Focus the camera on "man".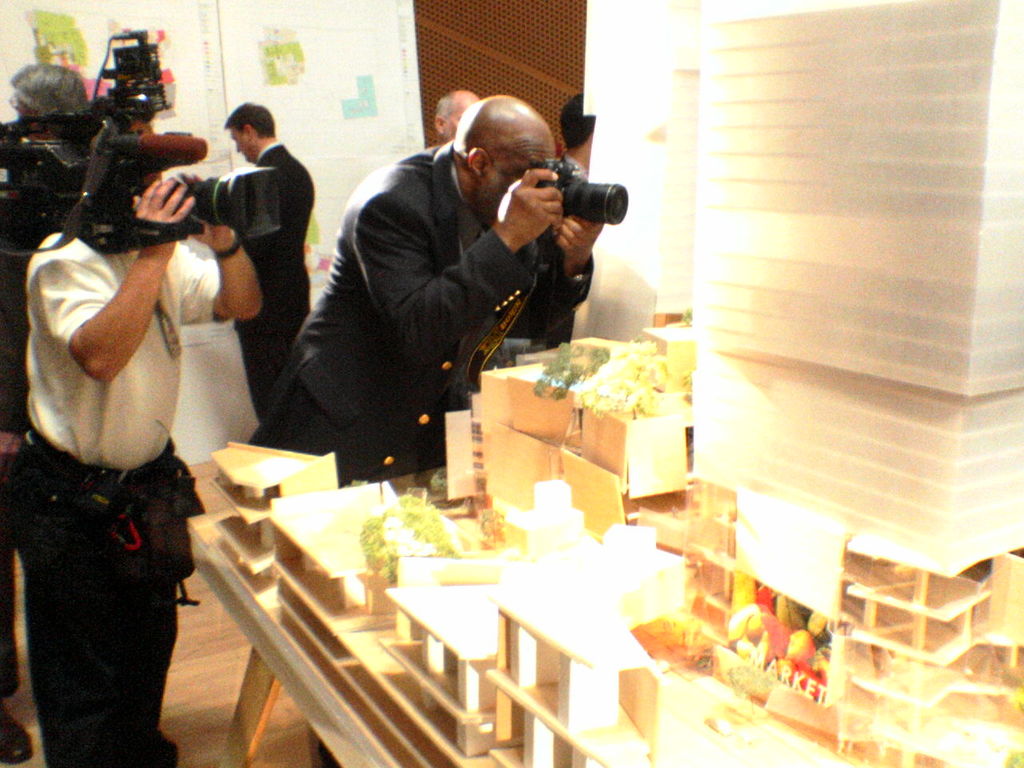
Focus region: box=[431, 88, 482, 134].
